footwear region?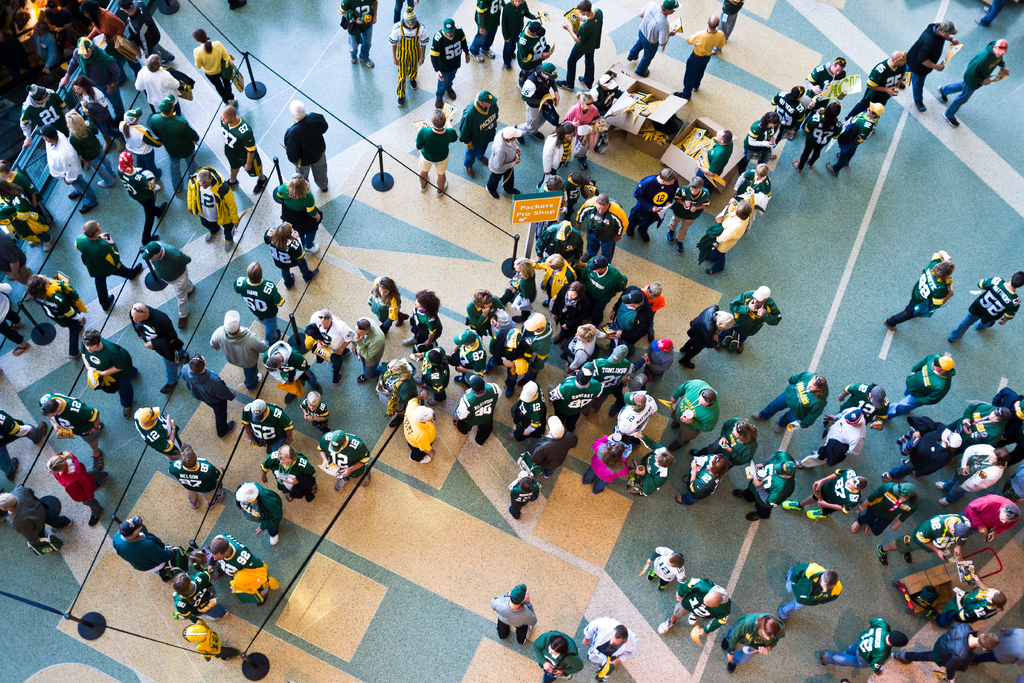
332 378 340 384
